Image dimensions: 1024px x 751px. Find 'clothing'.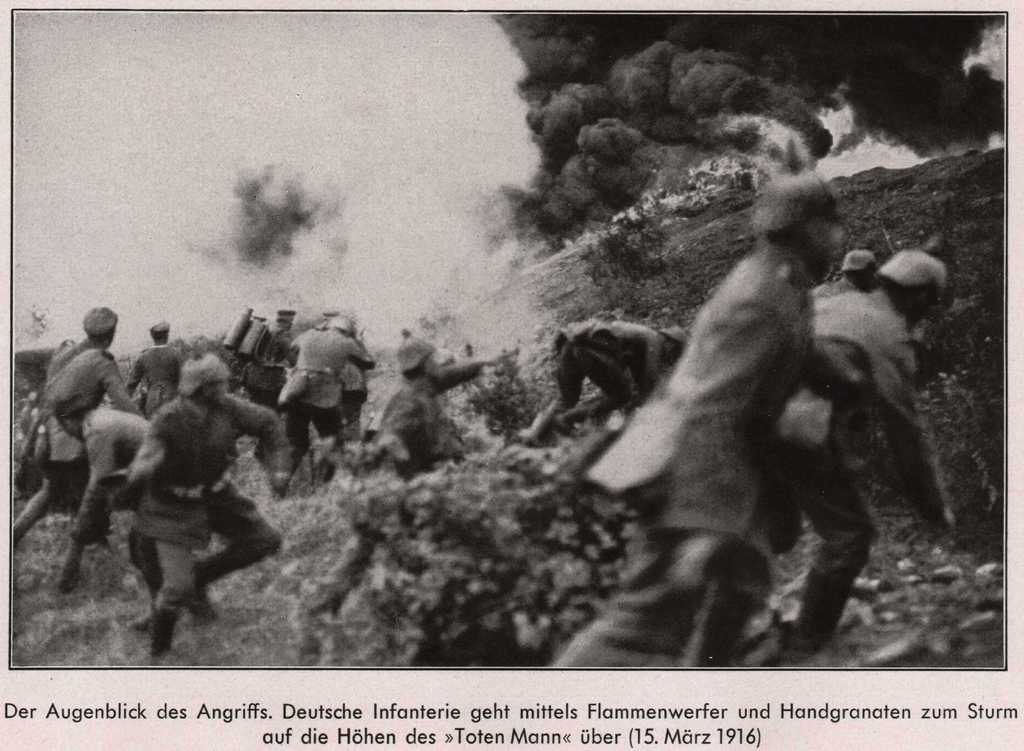
(548, 229, 857, 670).
